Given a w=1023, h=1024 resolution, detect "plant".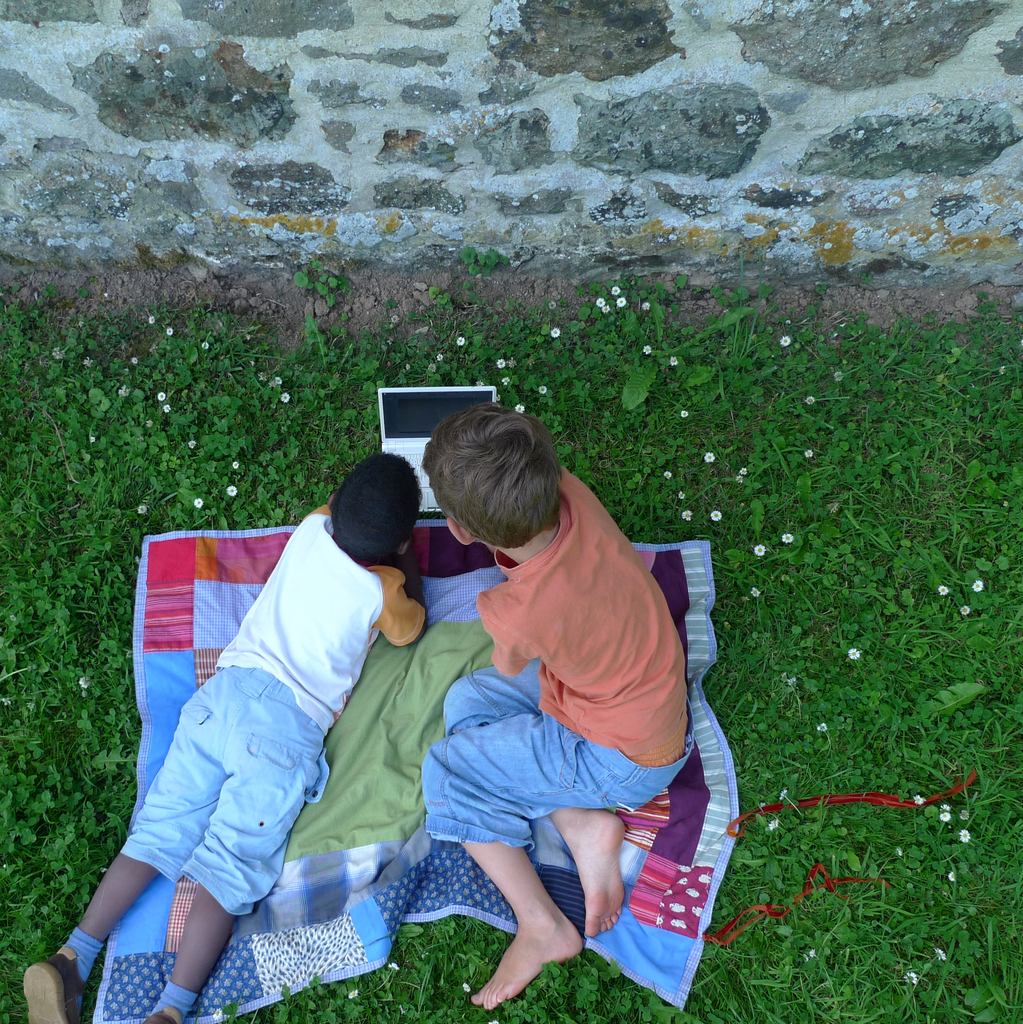
BBox(461, 234, 508, 281).
